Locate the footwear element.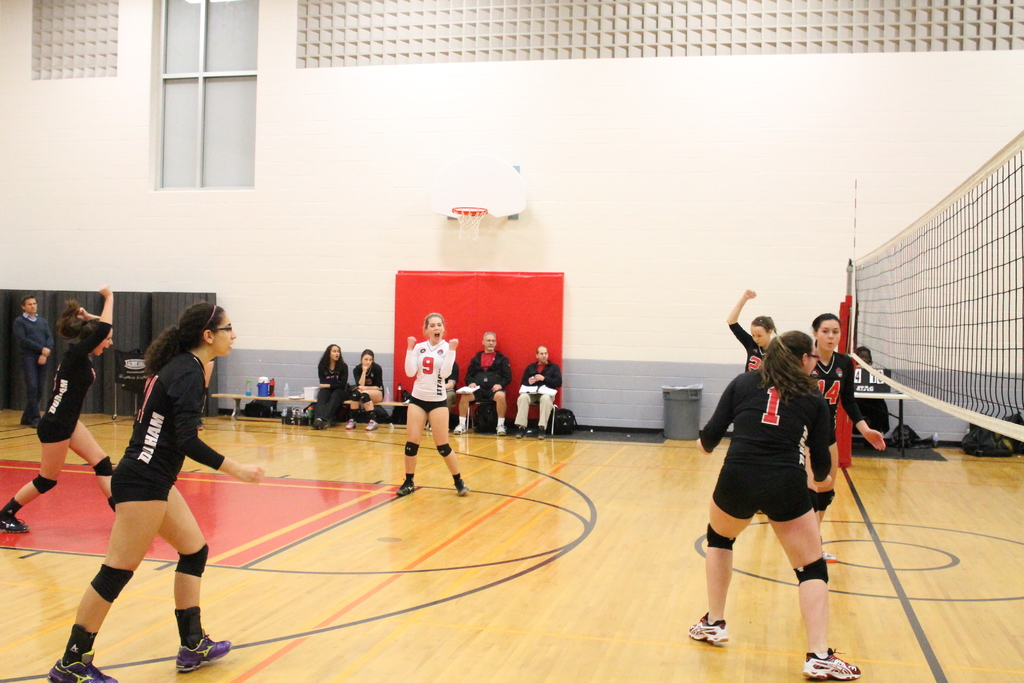
Element bbox: {"left": 364, "top": 420, "right": 380, "bottom": 431}.
